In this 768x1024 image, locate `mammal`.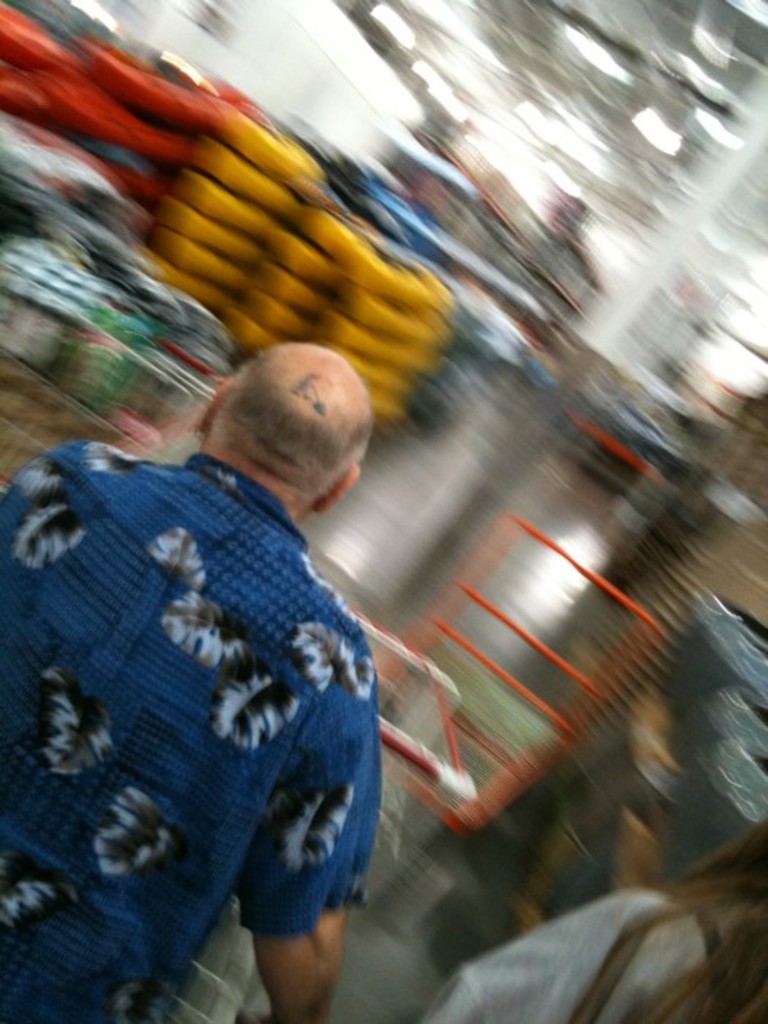
Bounding box: {"x1": 421, "y1": 815, "x2": 767, "y2": 1023}.
